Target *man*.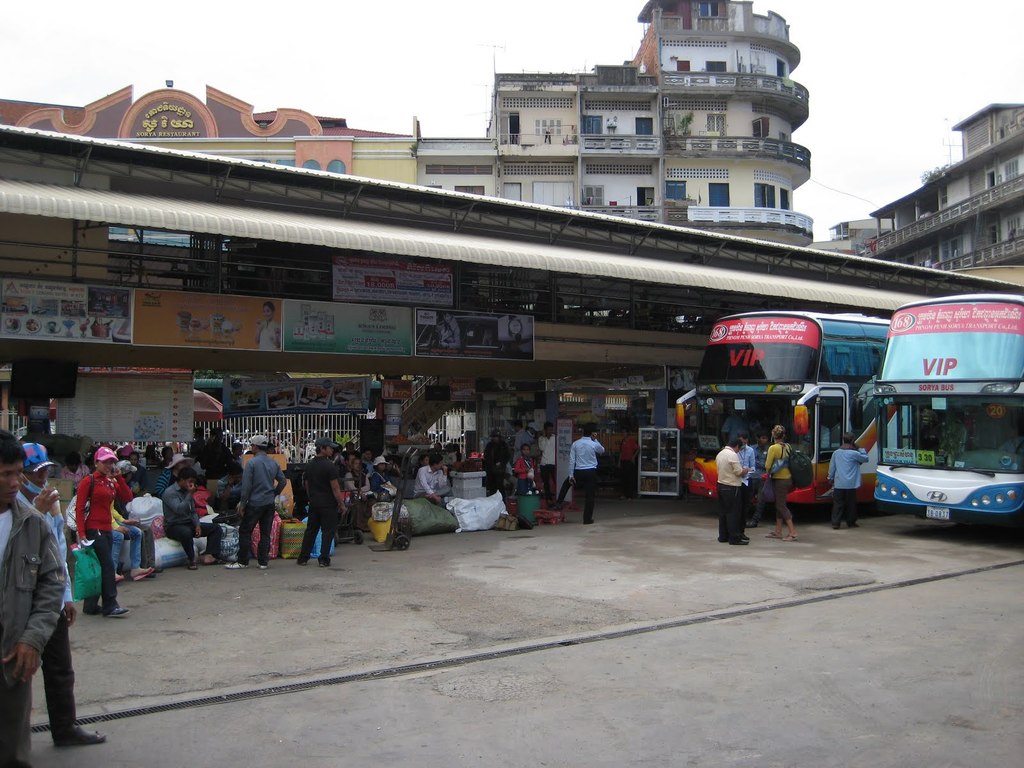
Target region: [left=712, top=438, right=747, bottom=545].
